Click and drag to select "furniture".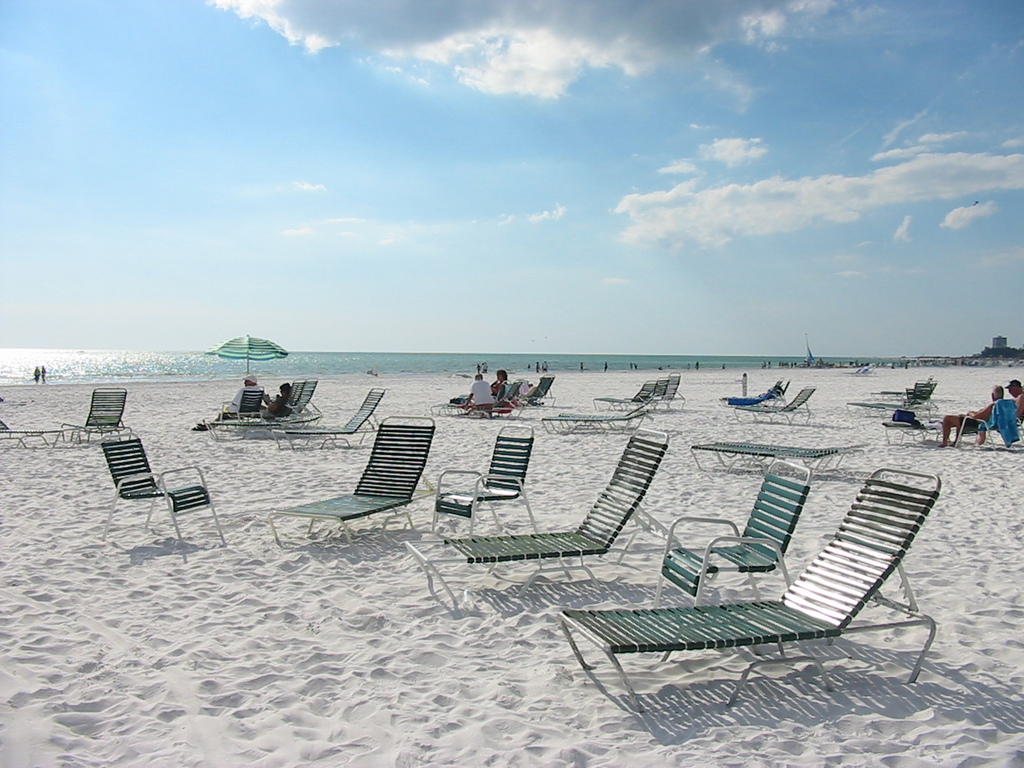
Selection: box(430, 394, 470, 416).
